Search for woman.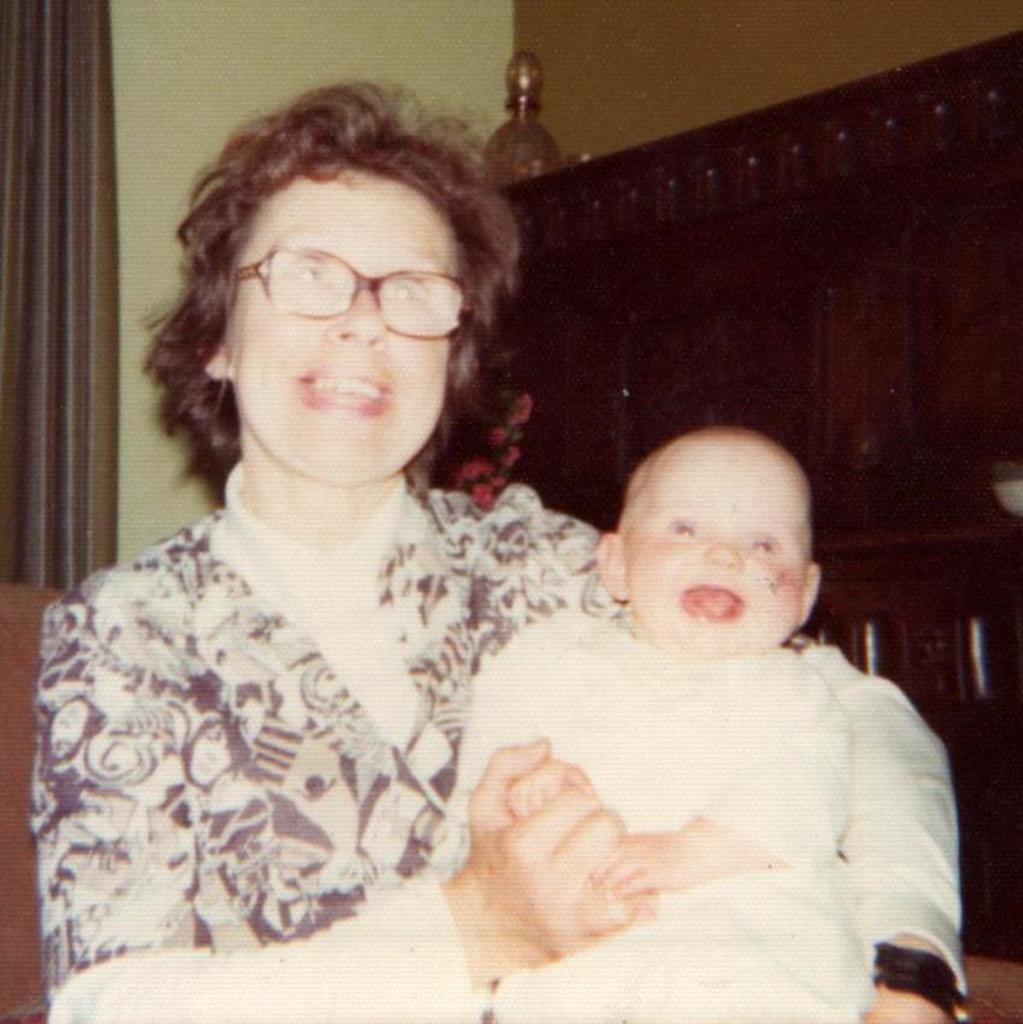
Found at pyautogui.locateOnScreen(57, 109, 678, 1023).
